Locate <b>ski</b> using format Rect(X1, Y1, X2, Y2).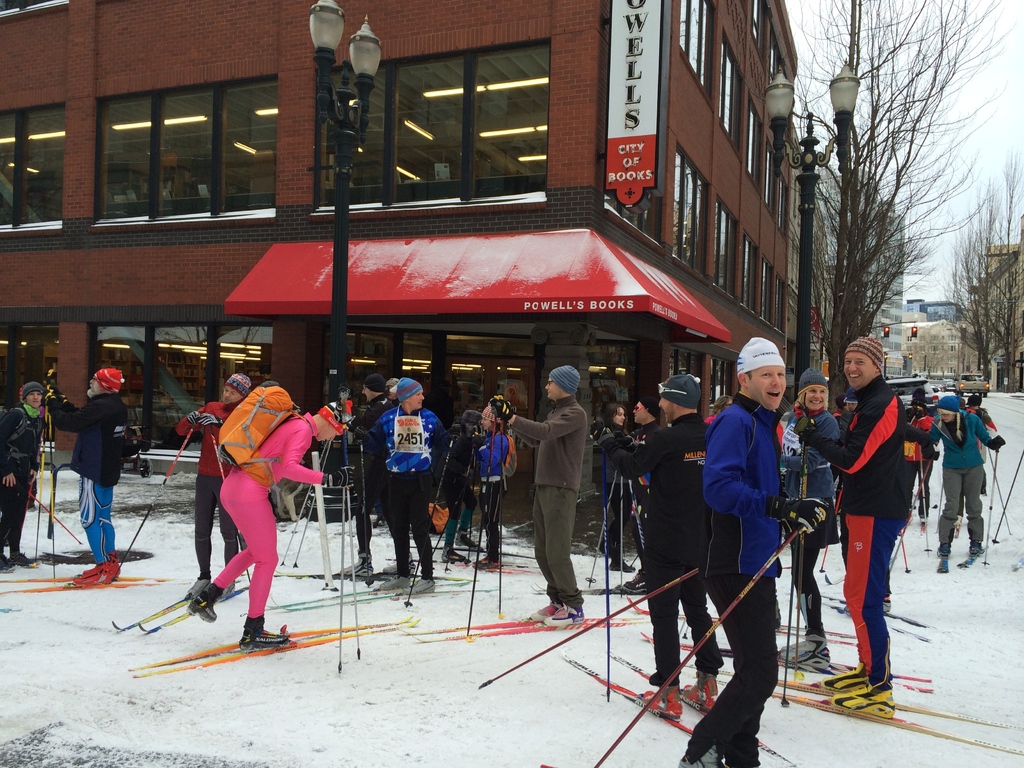
Rect(820, 593, 922, 627).
